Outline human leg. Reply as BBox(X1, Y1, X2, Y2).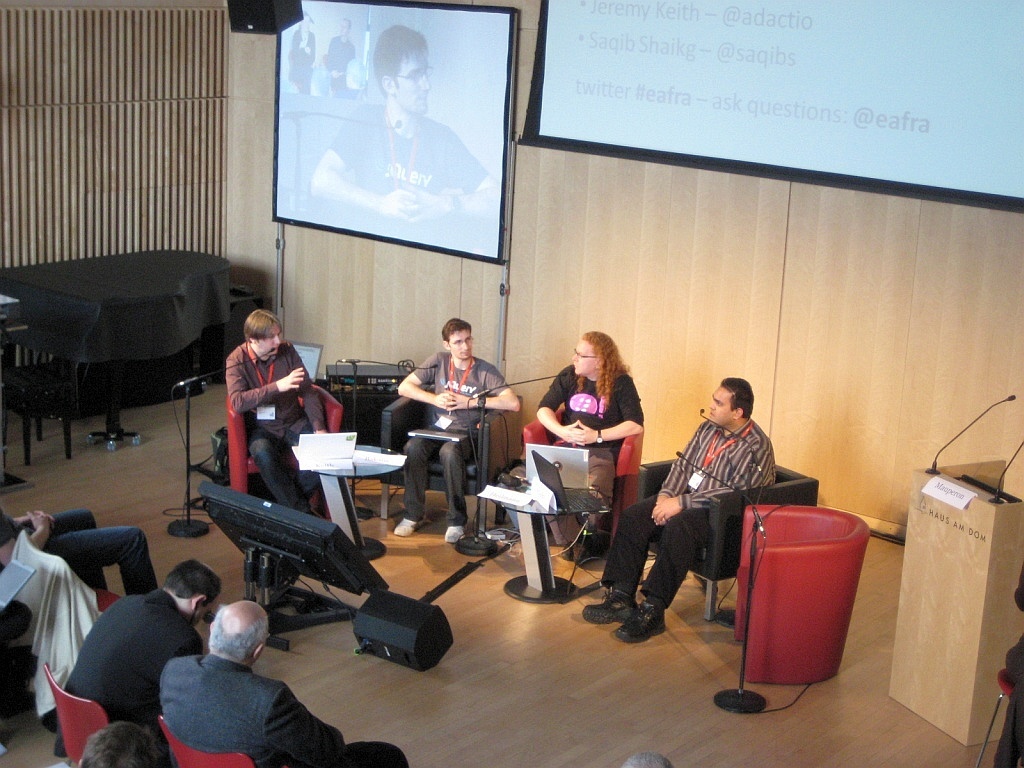
BBox(433, 437, 476, 548).
